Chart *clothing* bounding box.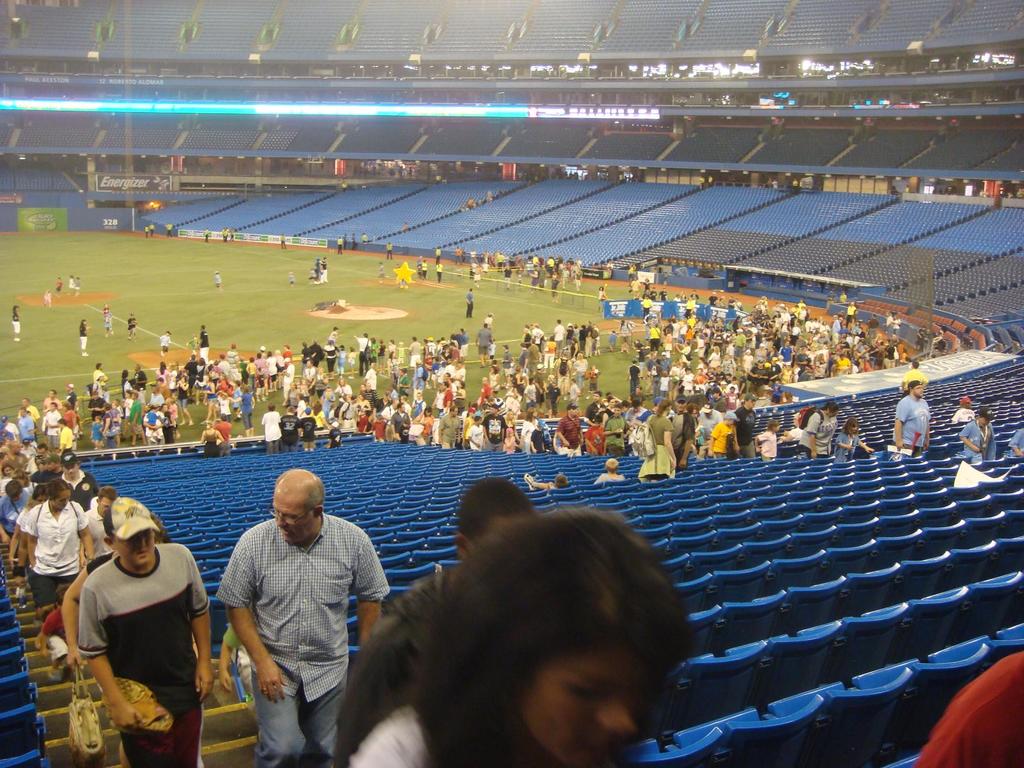
Charted: crop(57, 527, 202, 754).
